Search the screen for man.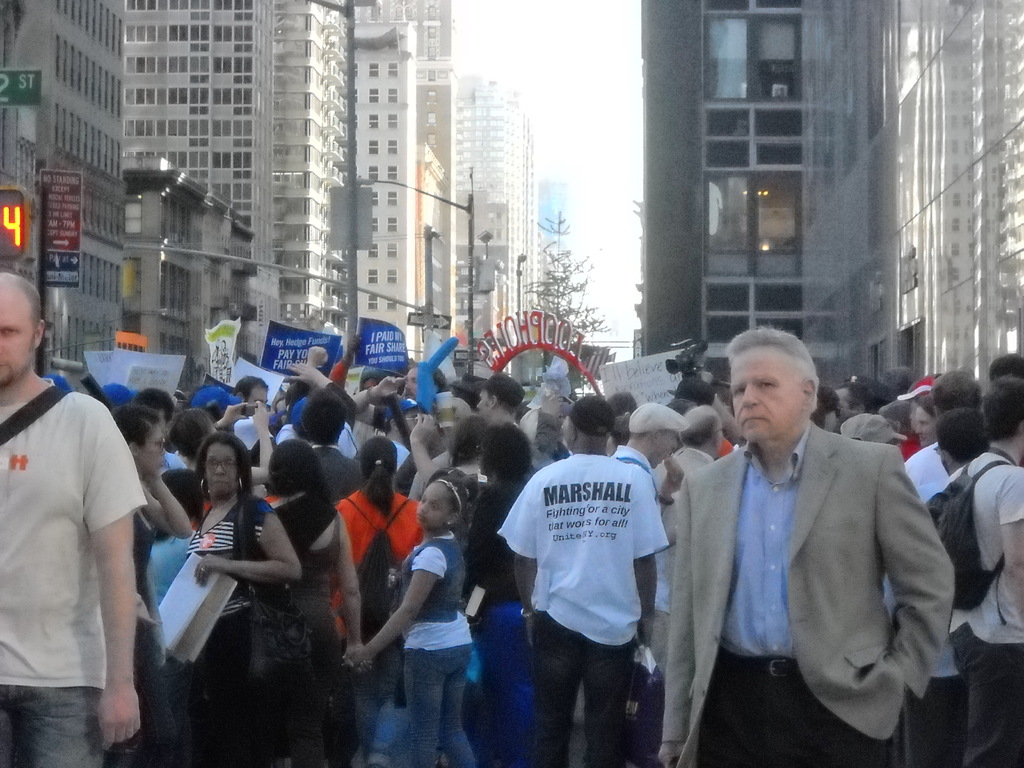
Found at x1=946 y1=375 x2=1023 y2=767.
